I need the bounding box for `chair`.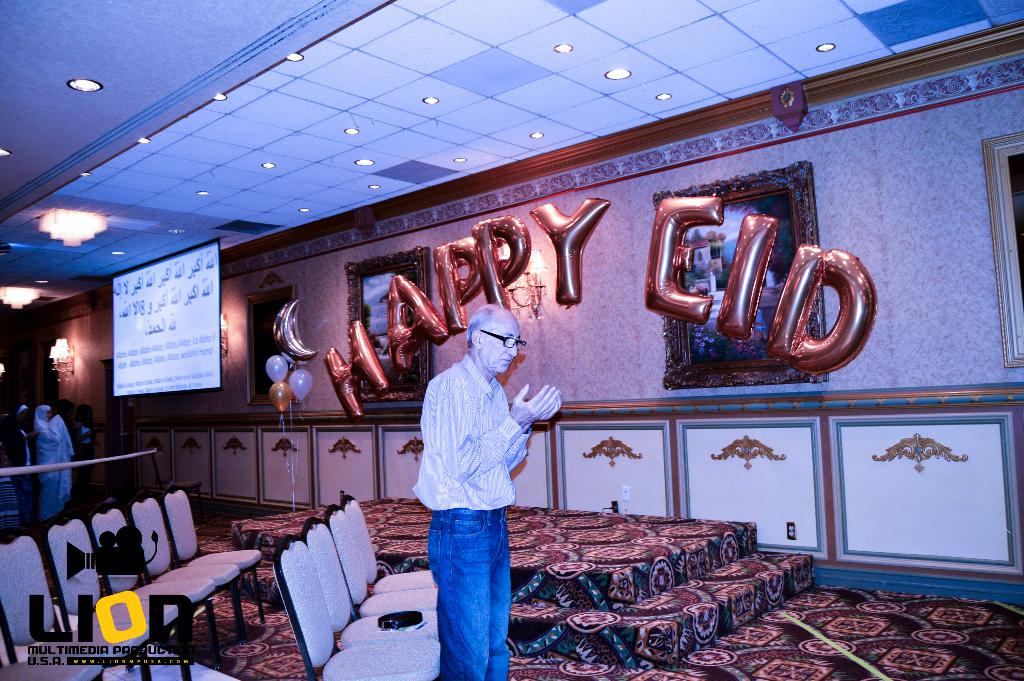
Here it is: crop(0, 531, 139, 680).
